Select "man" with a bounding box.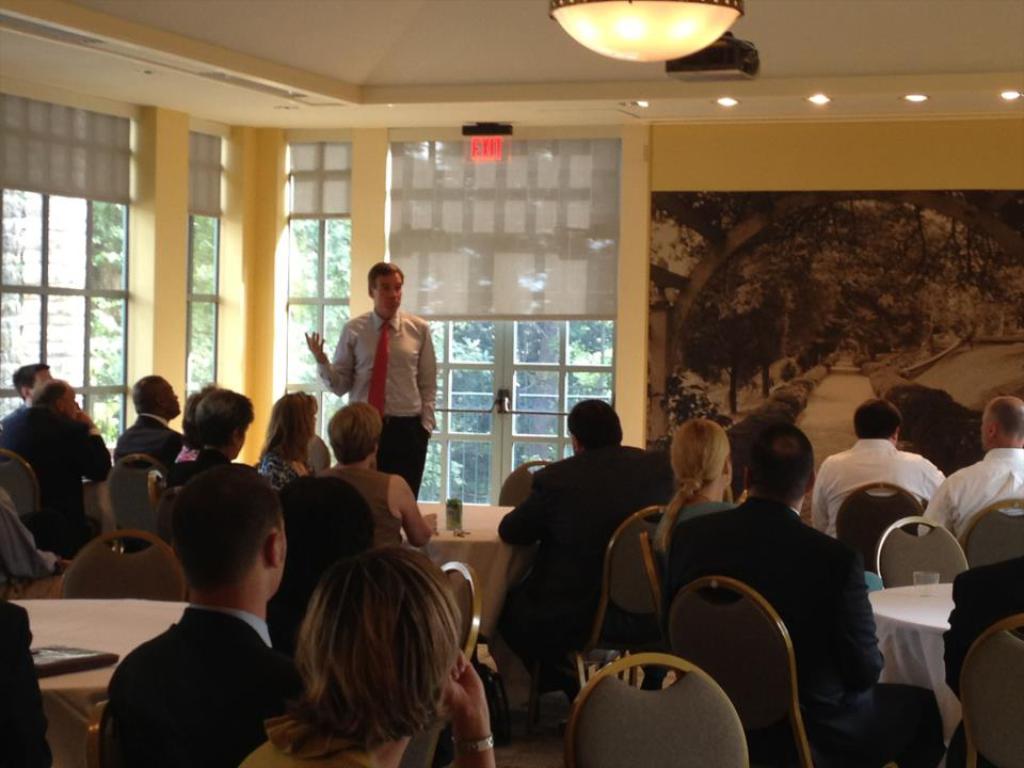
box=[489, 397, 675, 597].
